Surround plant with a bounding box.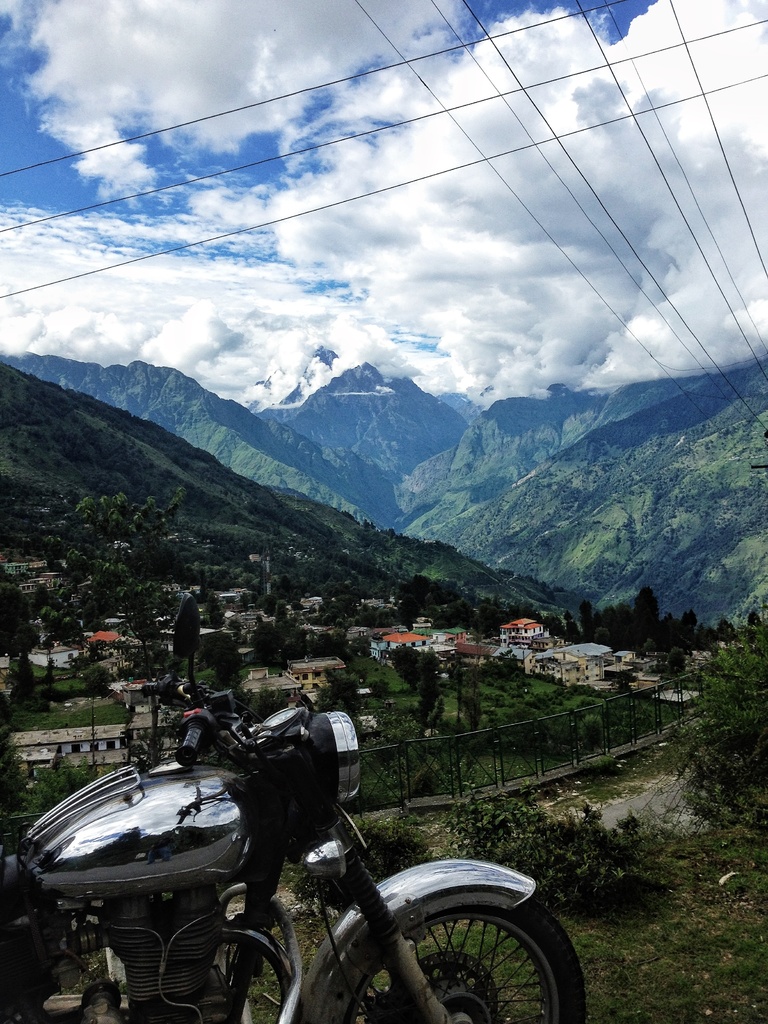
[x1=83, y1=662, x2=115, y2=700].
